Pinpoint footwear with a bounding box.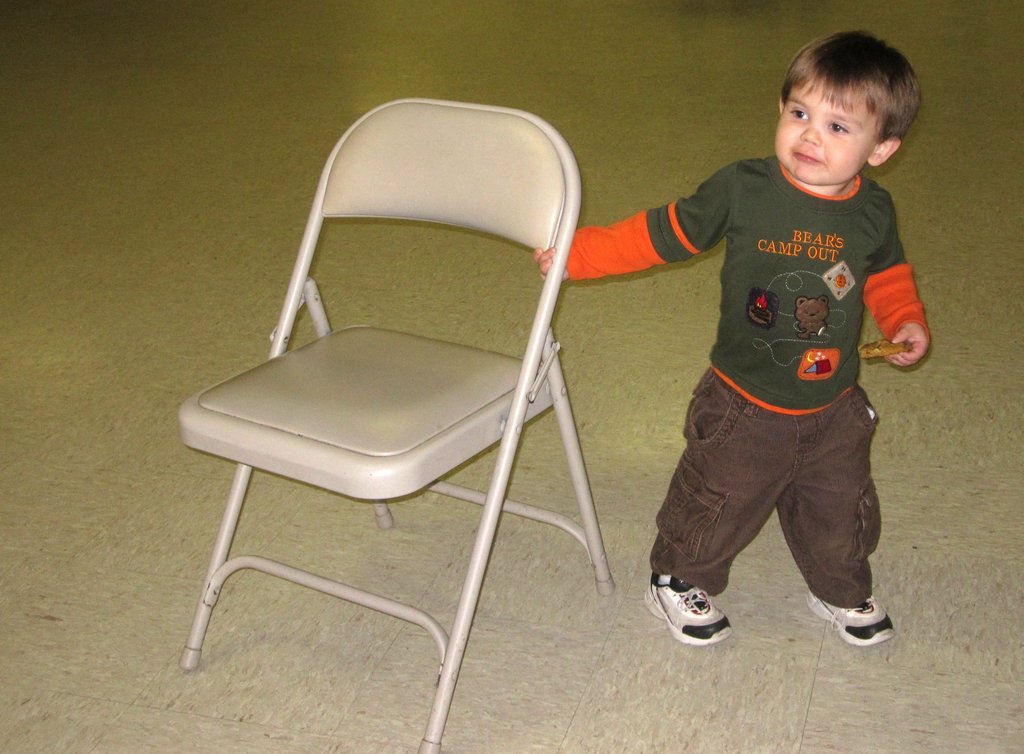
(814,591,894,646).
